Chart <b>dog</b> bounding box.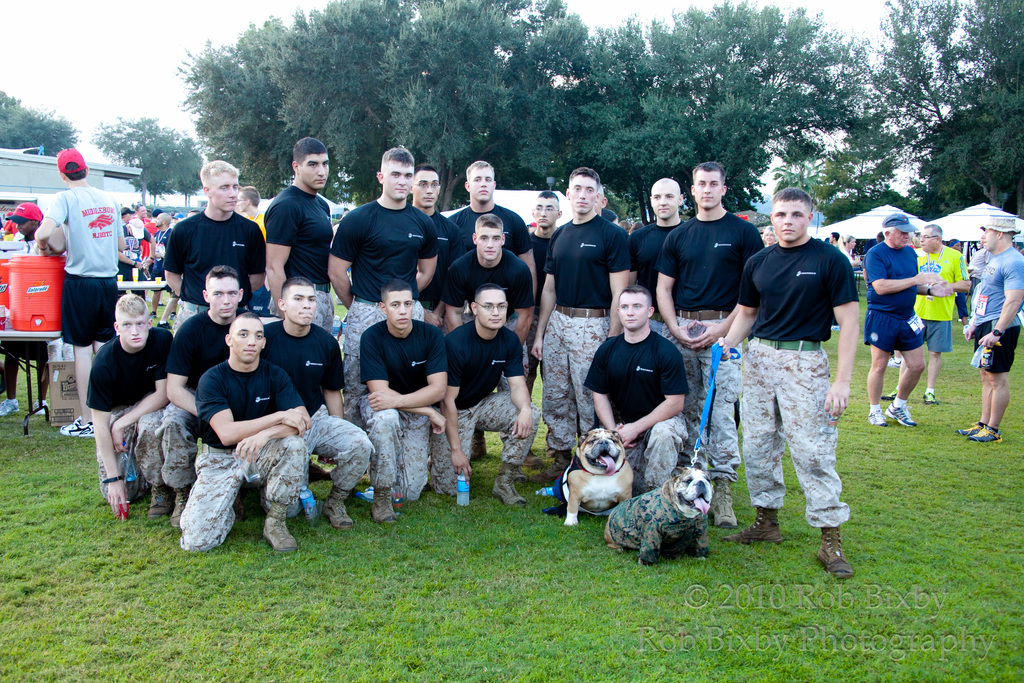
Charted: <region>553, 426, 637, 523</region>.
